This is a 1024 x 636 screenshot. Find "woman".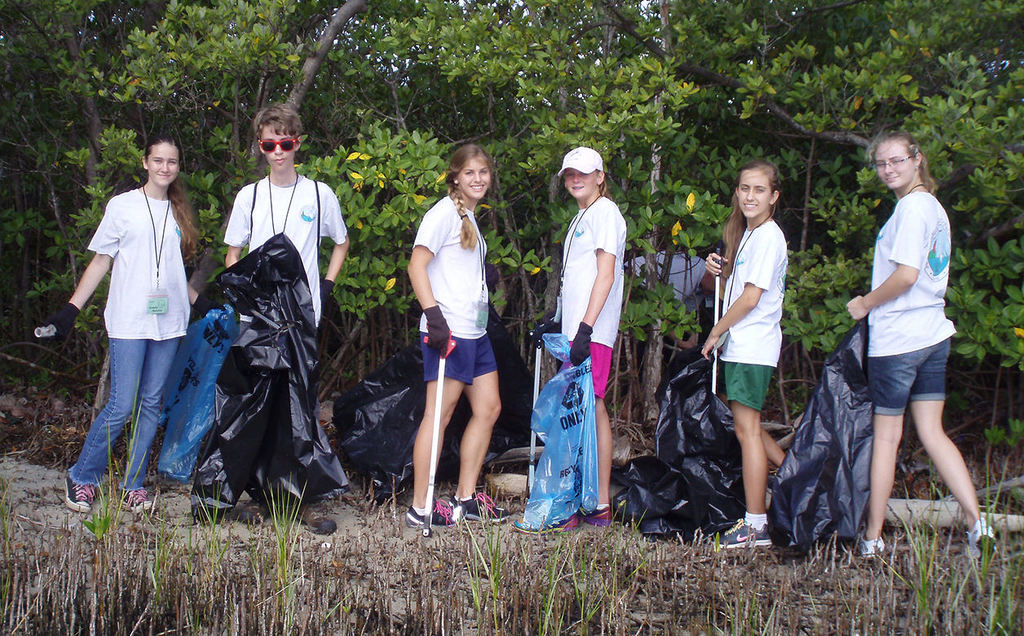
Bounding box: BBox(523, 144, 626, 530).
